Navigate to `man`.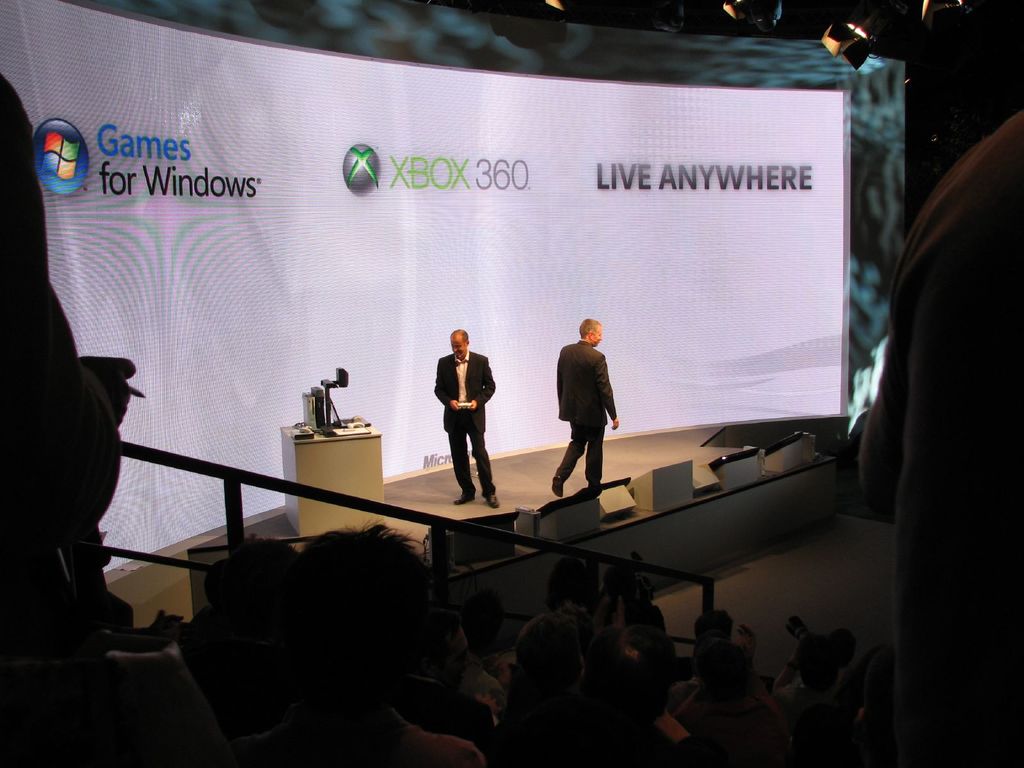
Navigation target: 549 315 627 504.
